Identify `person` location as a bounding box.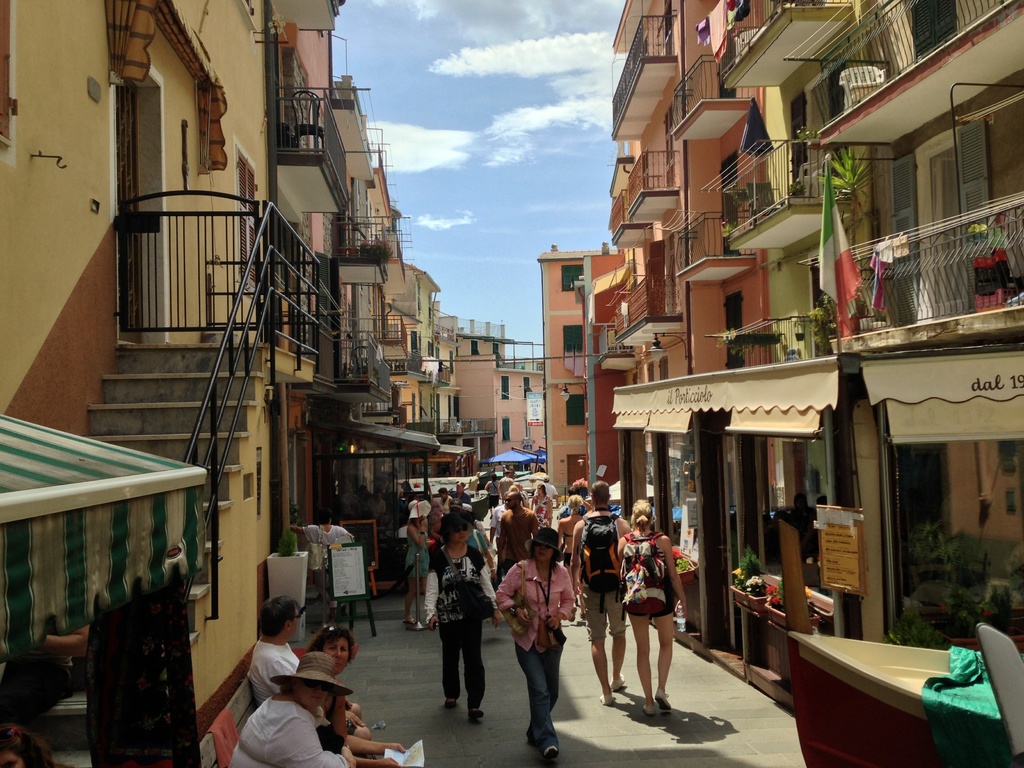
232, 653, 353, 767.
